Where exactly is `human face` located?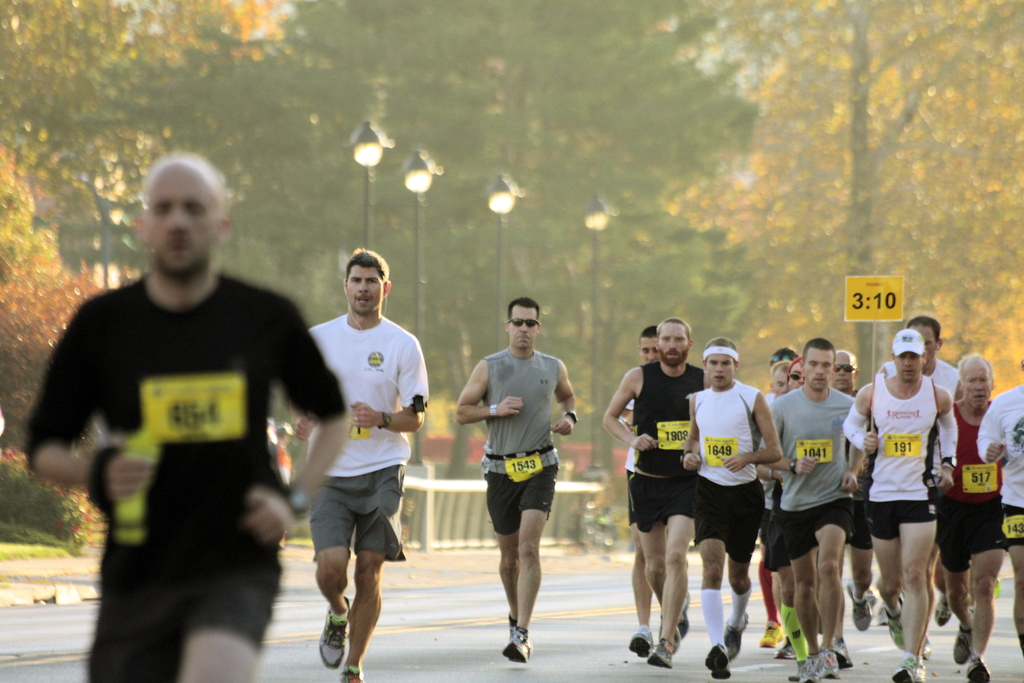
Its bounding box is [342, 267, 383, 315].
